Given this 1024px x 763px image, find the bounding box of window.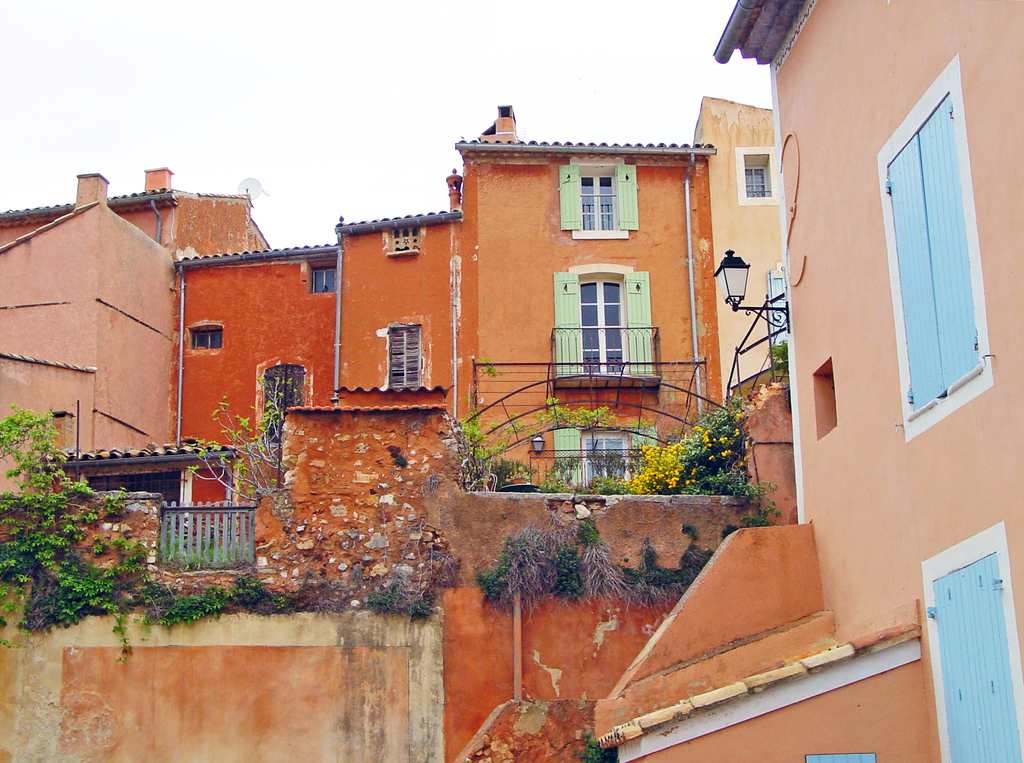
388, 325, 426, 390.
